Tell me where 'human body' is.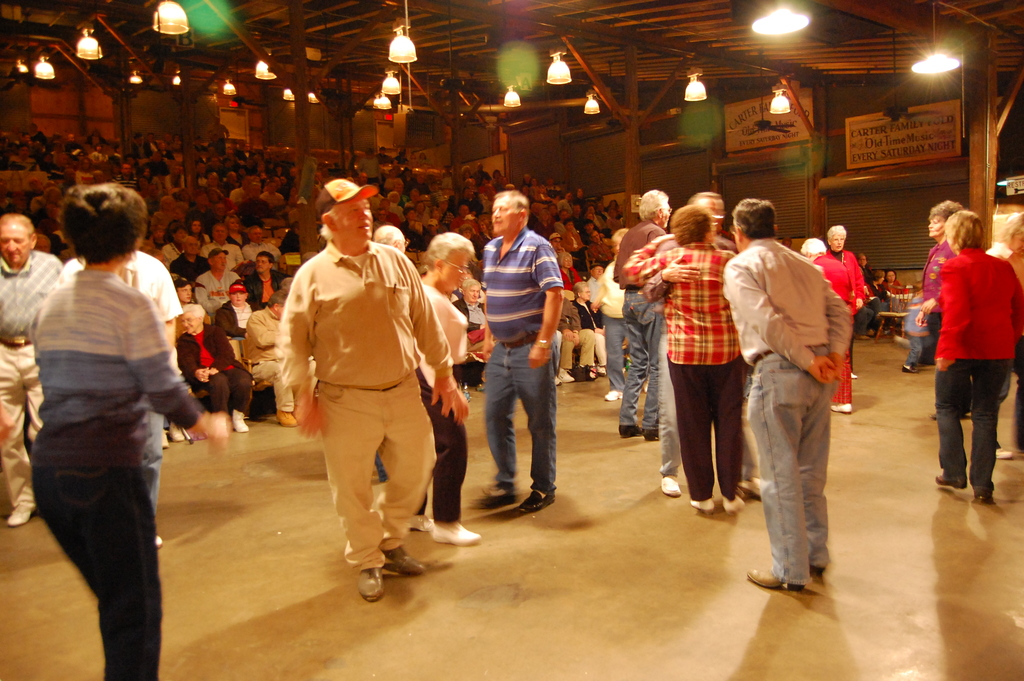
'human body' is at x1=477 y1=185 x2=492 y2=196.
